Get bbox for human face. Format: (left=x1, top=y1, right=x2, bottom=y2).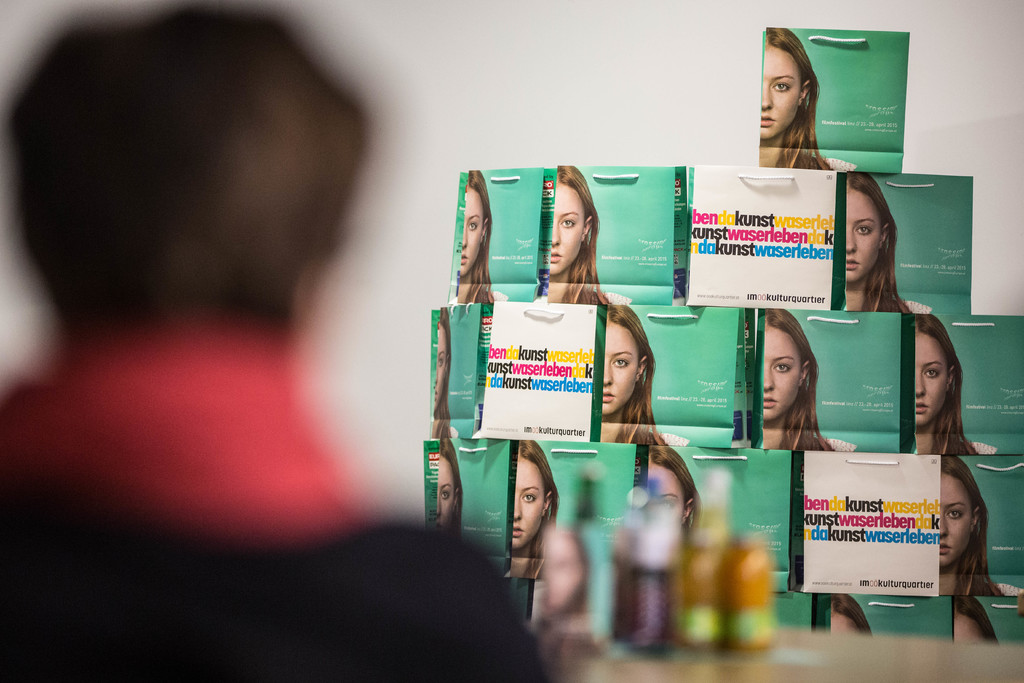
(left=511, top=457, right=547, bottom=554).
